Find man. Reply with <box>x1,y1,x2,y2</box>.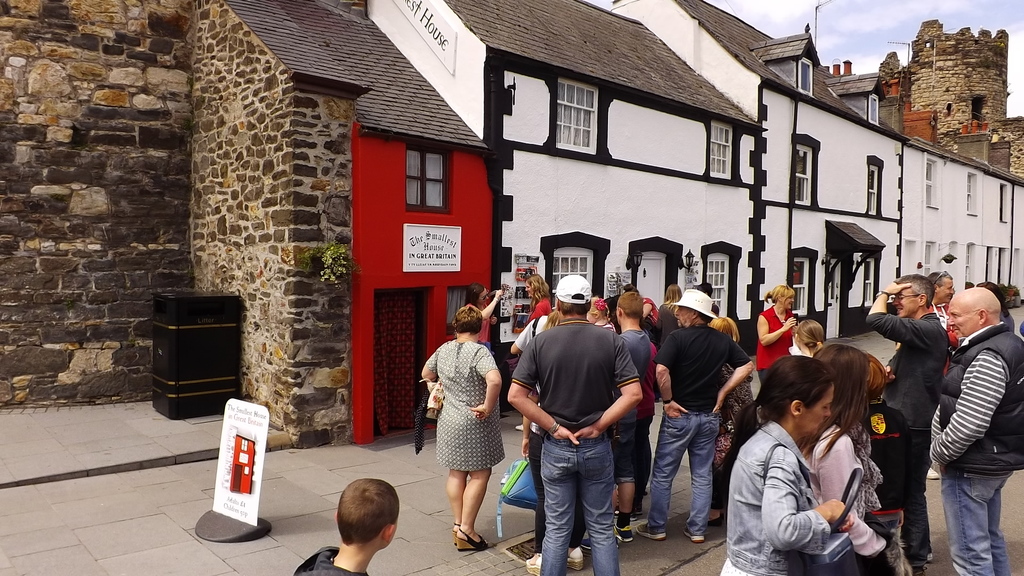
<box>925,269,954,479</box>.
